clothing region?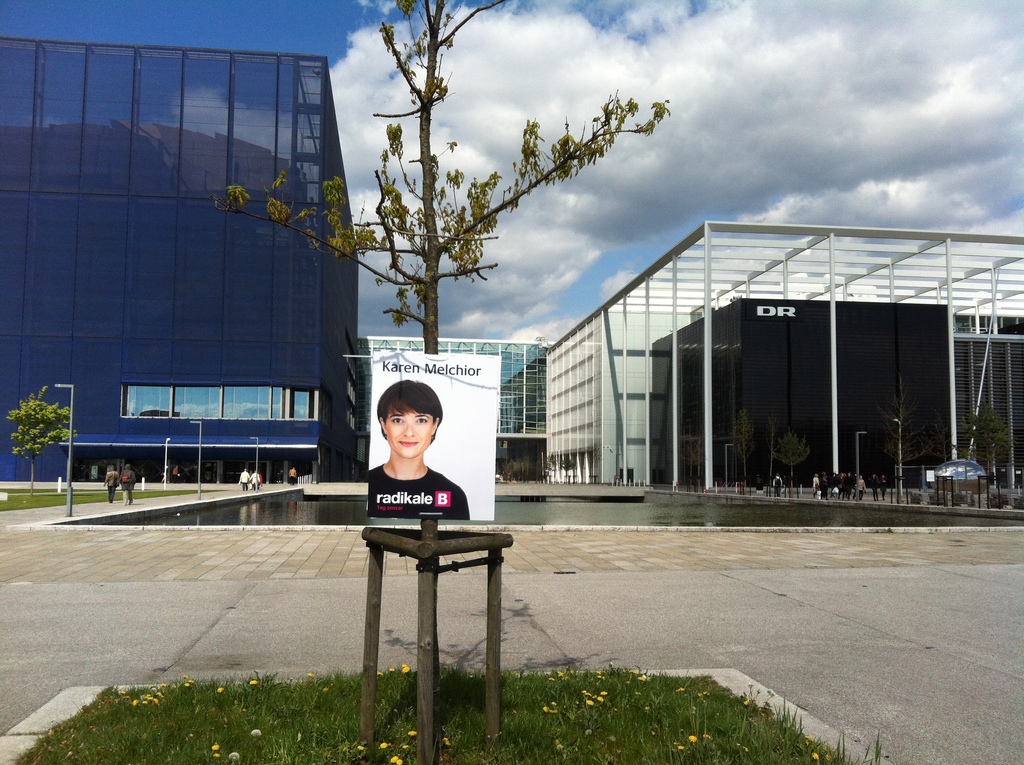
239 469 250 492
